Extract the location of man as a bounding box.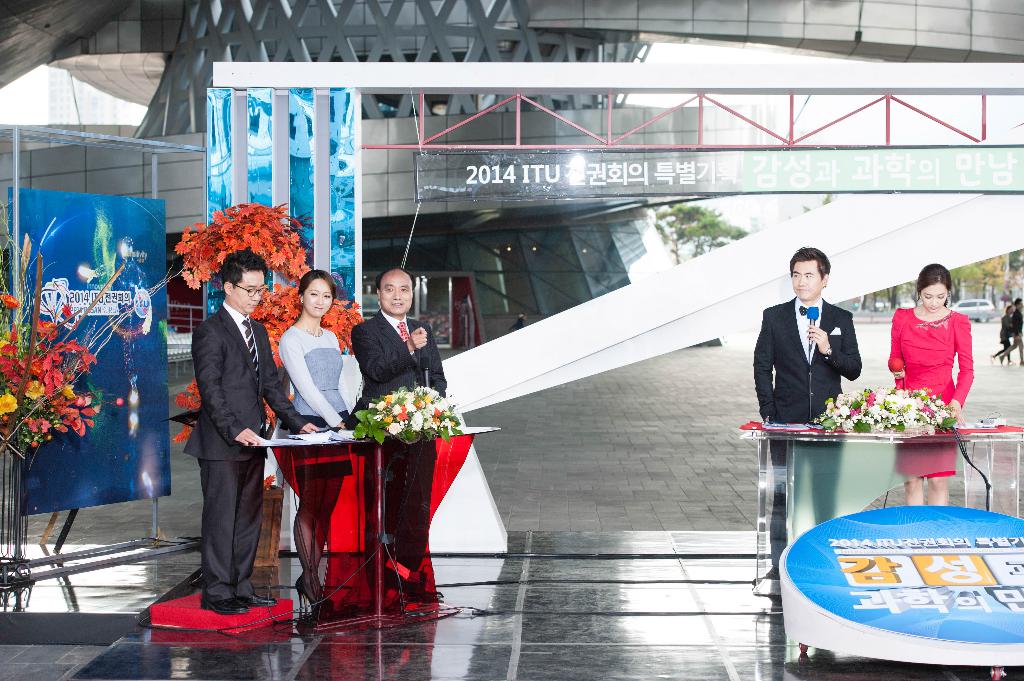
x1=351, y1=269, x2=444, y2=626.
